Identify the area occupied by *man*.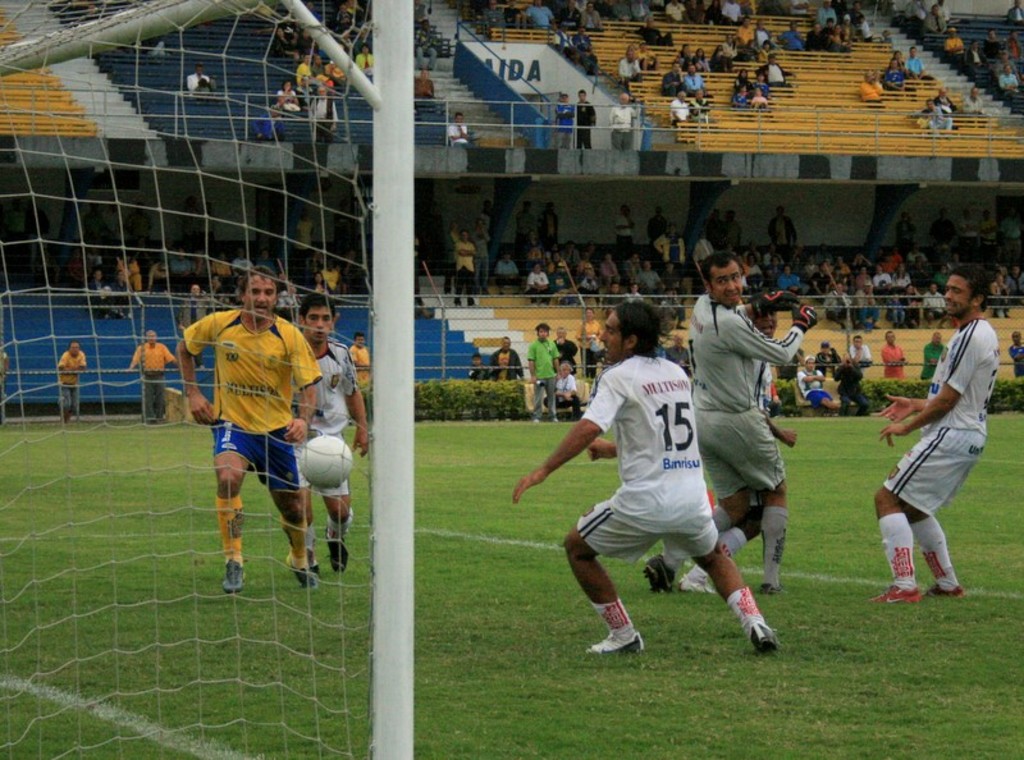
Area: 625:17:676:52.
